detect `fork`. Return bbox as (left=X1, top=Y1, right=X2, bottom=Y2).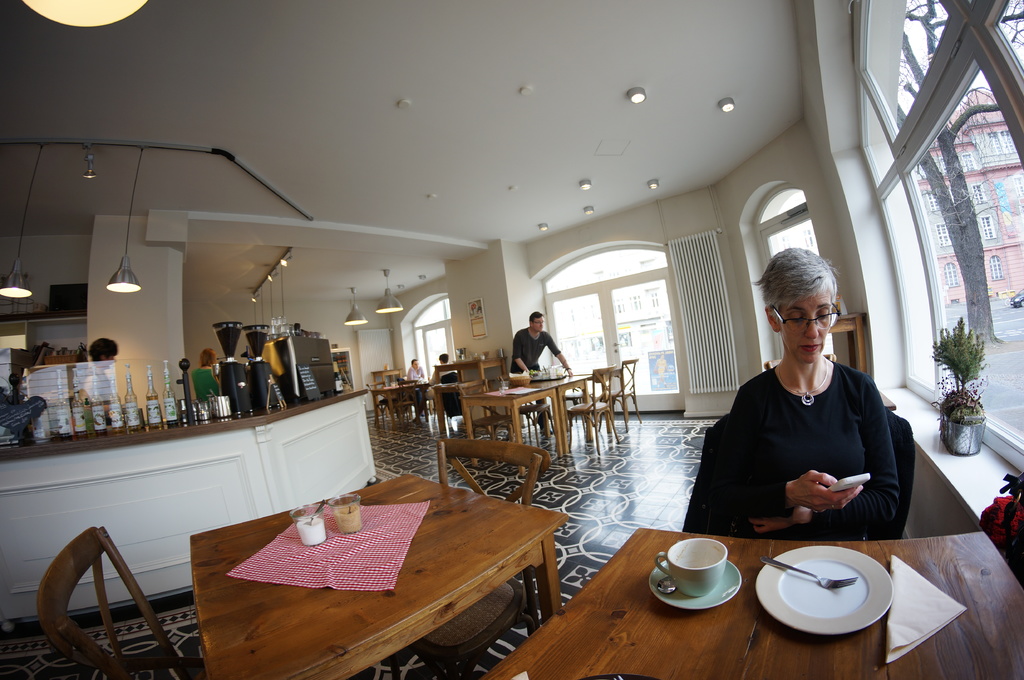
(left=763, top=554, right=856, bottom=591).
